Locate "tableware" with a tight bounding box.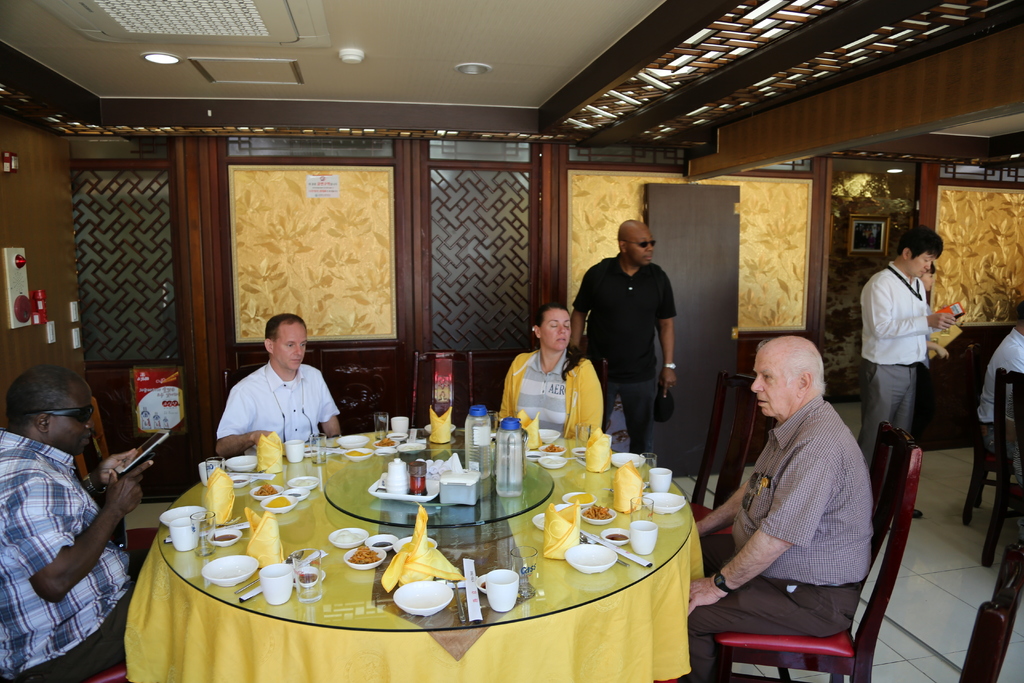
bbox=(296, 566, 319, 587).
